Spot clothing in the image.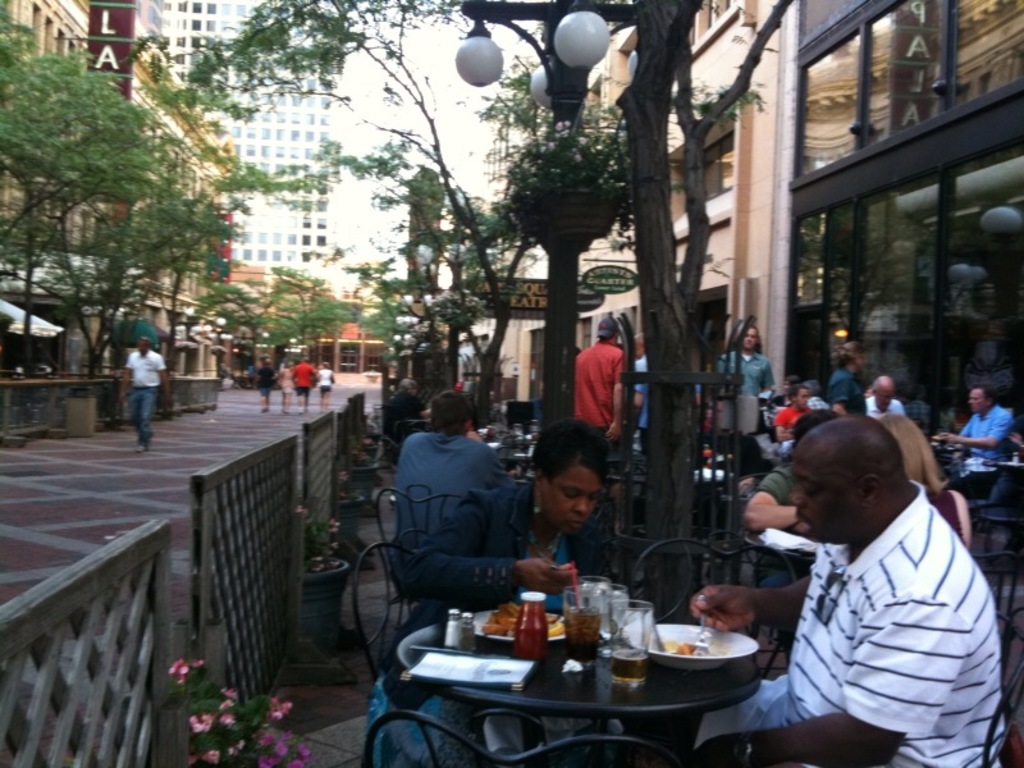
clothing found at x1=772 y1=404 x2=810 y2=439.
